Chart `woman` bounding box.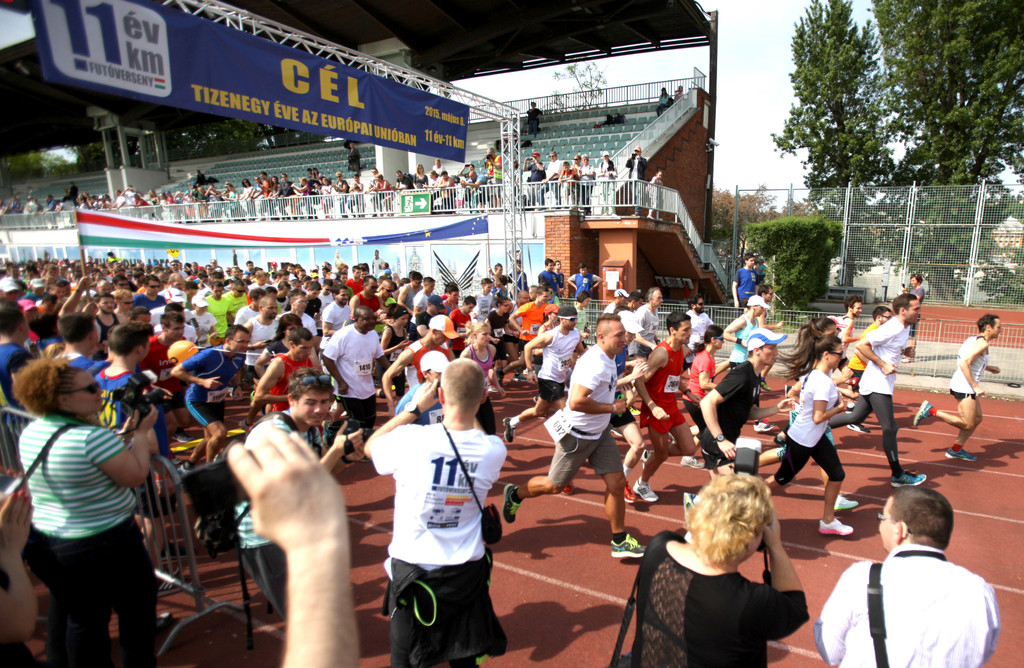
Charted: {"x1": 485, "y1": 293, "x2": 515, "y2": 386}.
